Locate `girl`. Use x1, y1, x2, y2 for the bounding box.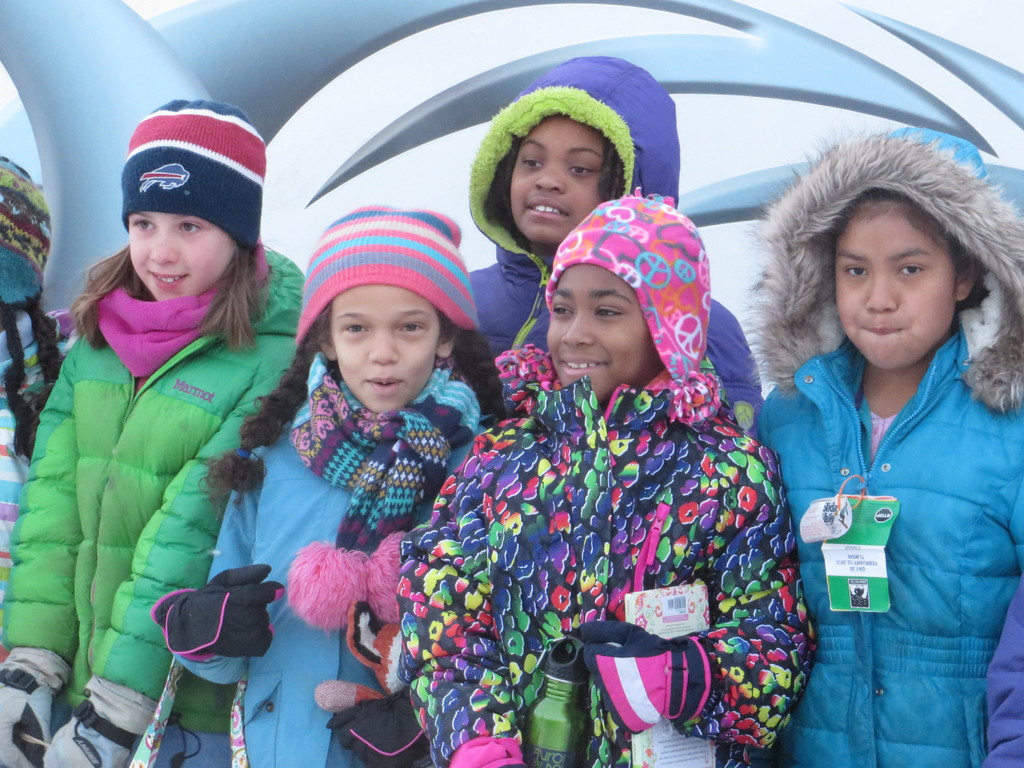
0, 146, 63, 646.
